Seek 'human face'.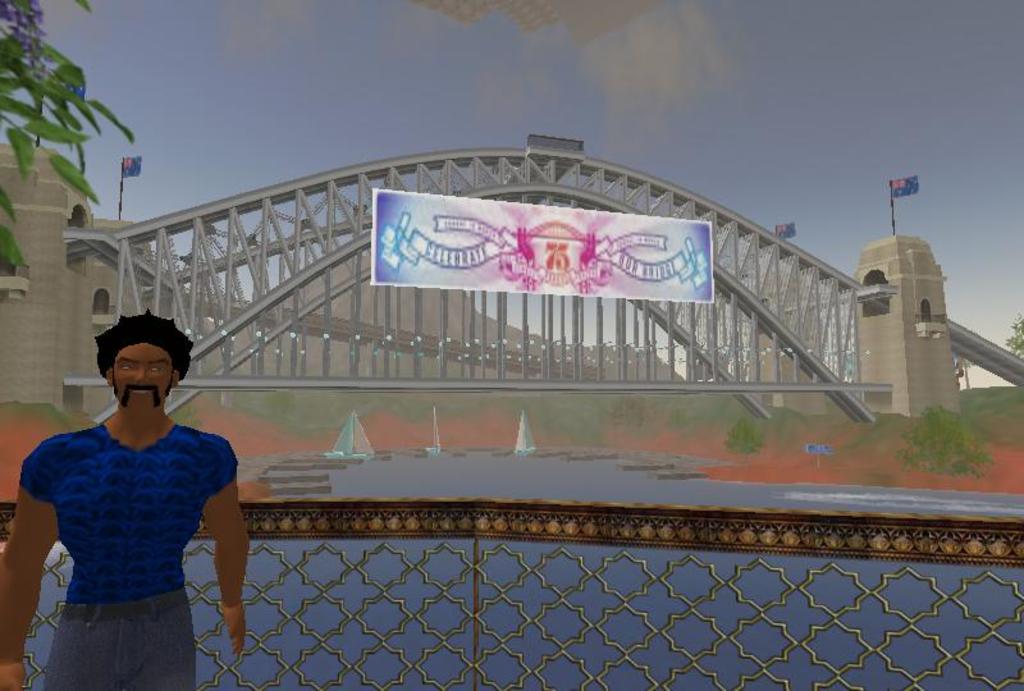
{"x1": 111, "y1": 344, "x2": 173, "y2": 413}.
